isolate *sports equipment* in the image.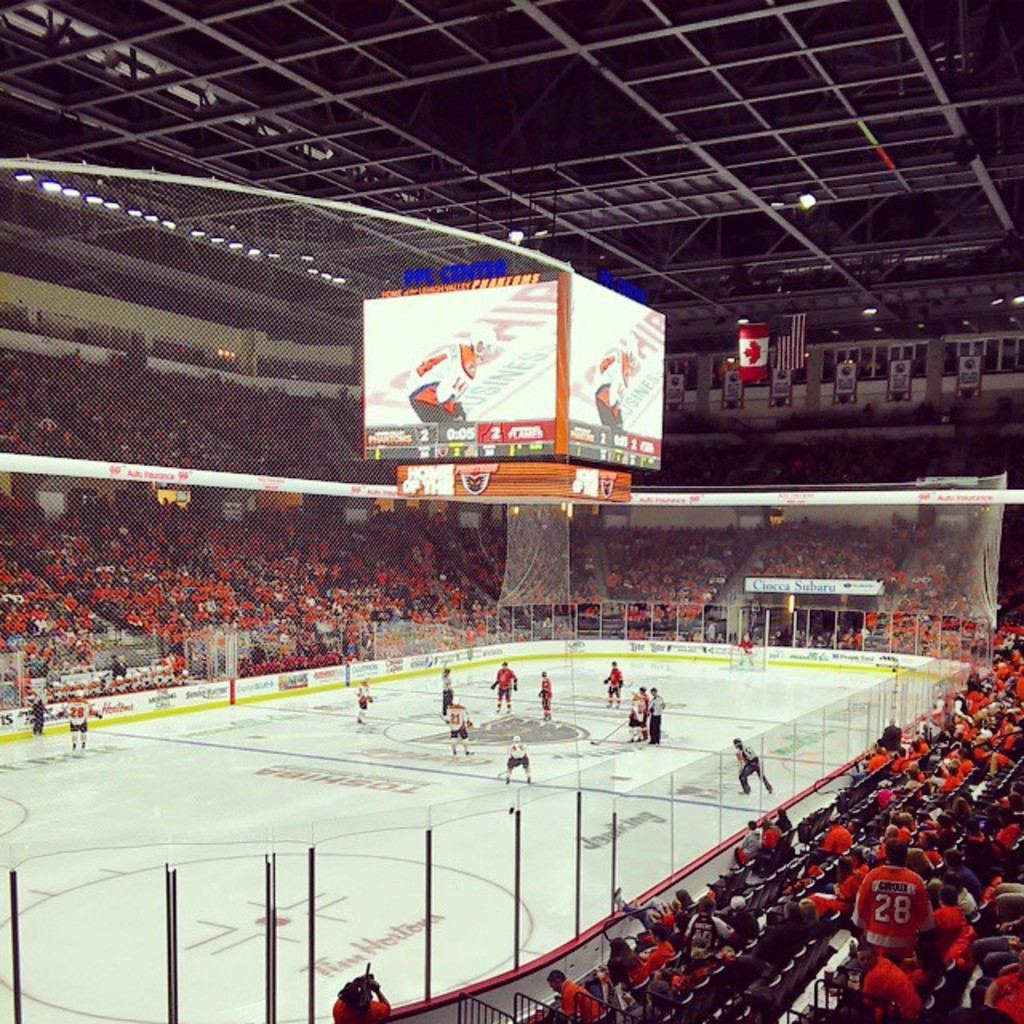
Isolated region: (618, 678, 634, 688).
